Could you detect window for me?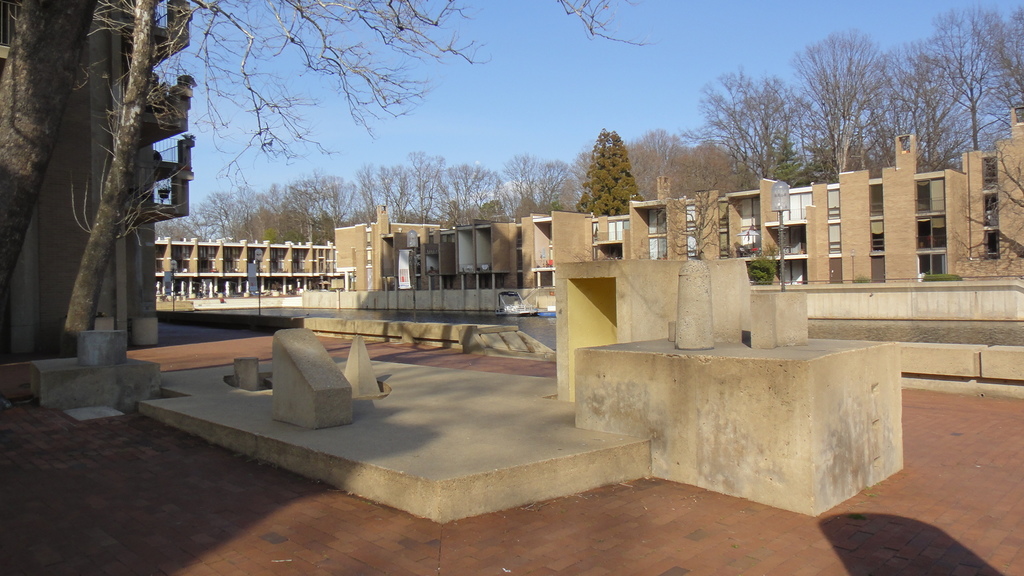
Detection result: 778, 257, 803, 282.
